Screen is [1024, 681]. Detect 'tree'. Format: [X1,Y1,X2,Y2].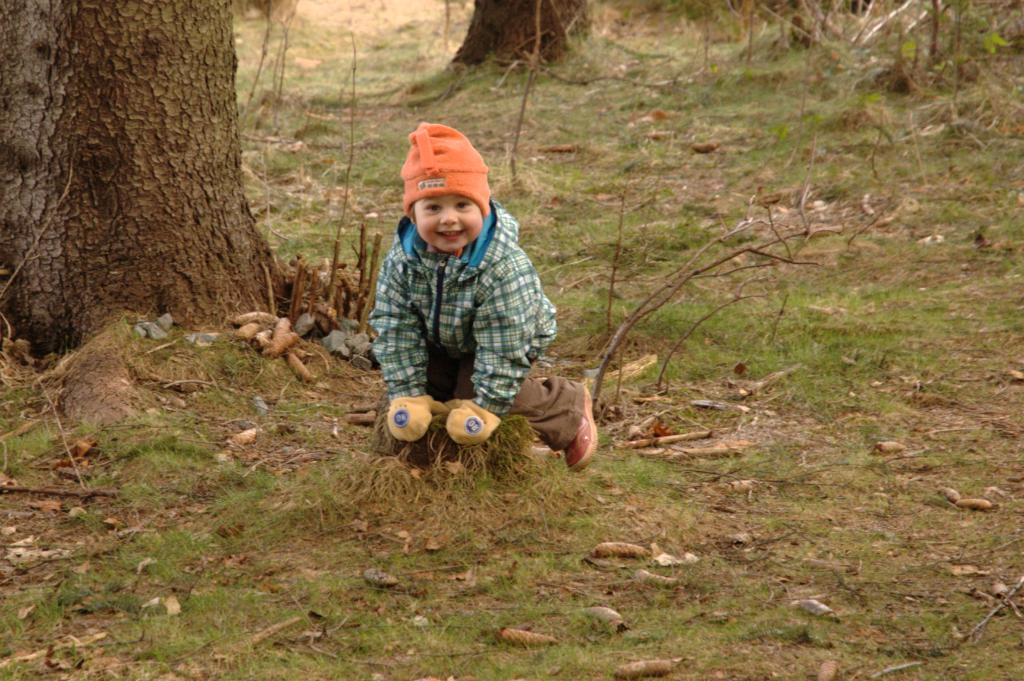
[451,0,604,87].
